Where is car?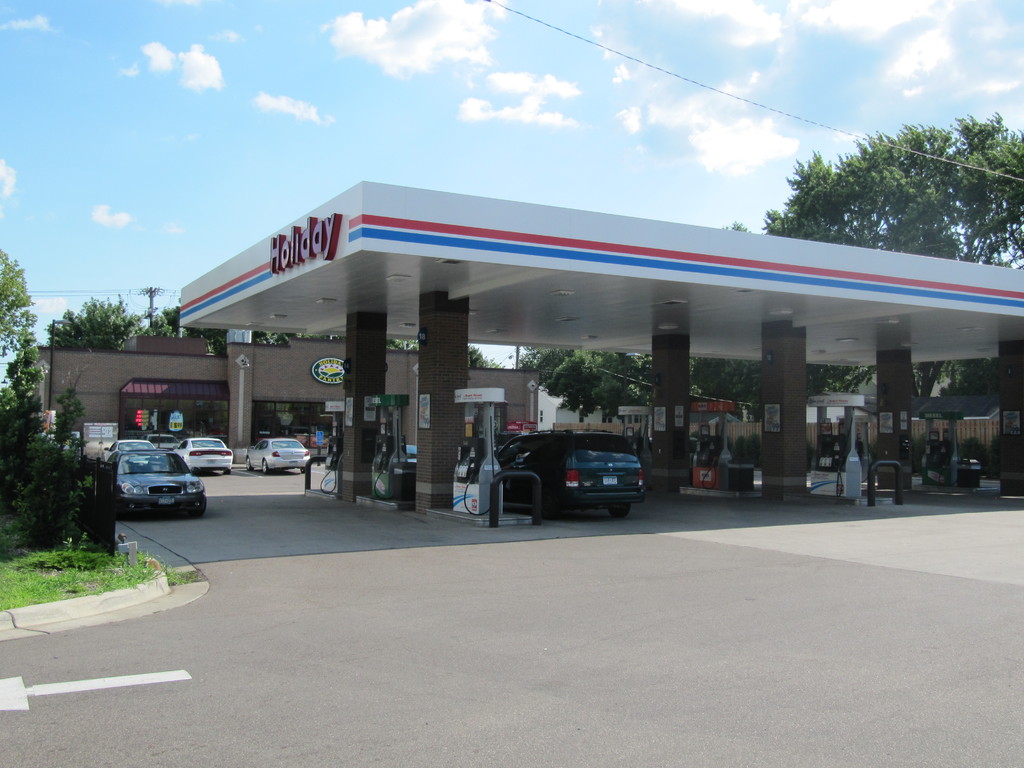
{"left": 244, "top": 435, "right": 308, "bottom": 470}.
